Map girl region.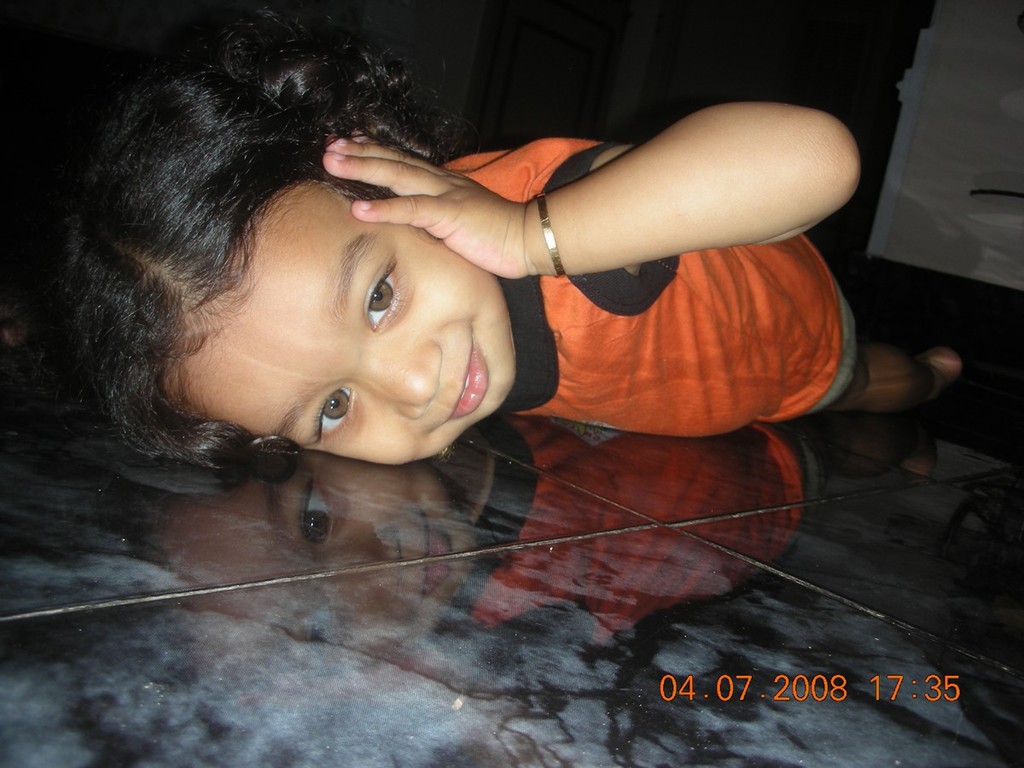
Mapped to {"left": 55, "top": 0, "right": 963, "bottom": 469}.
